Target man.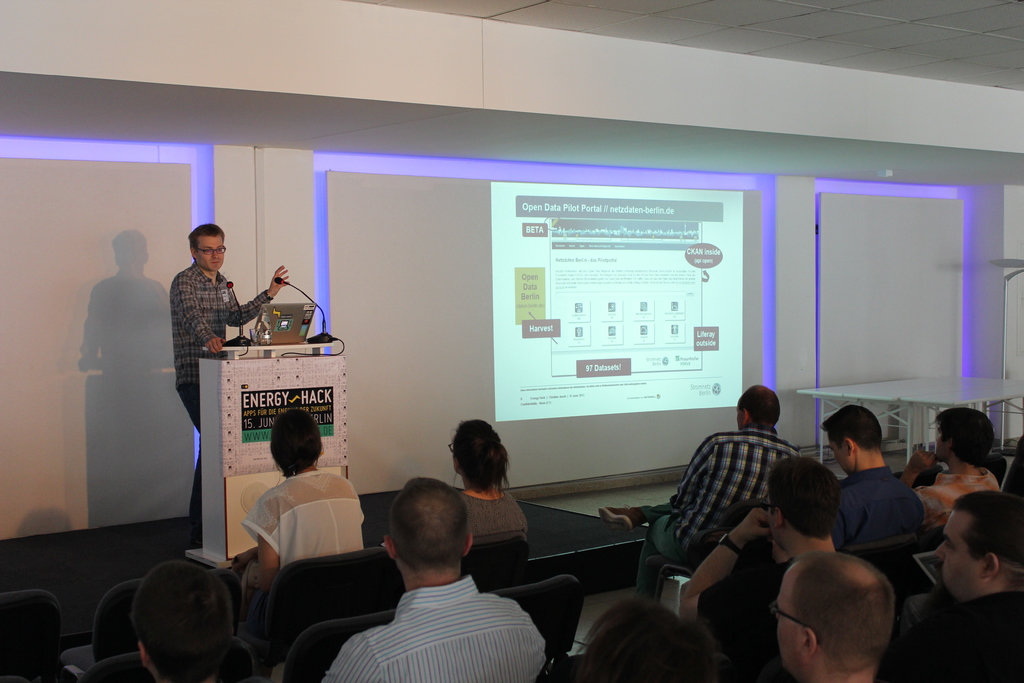
Target region: BBox(876, 498, 1021, 682).
